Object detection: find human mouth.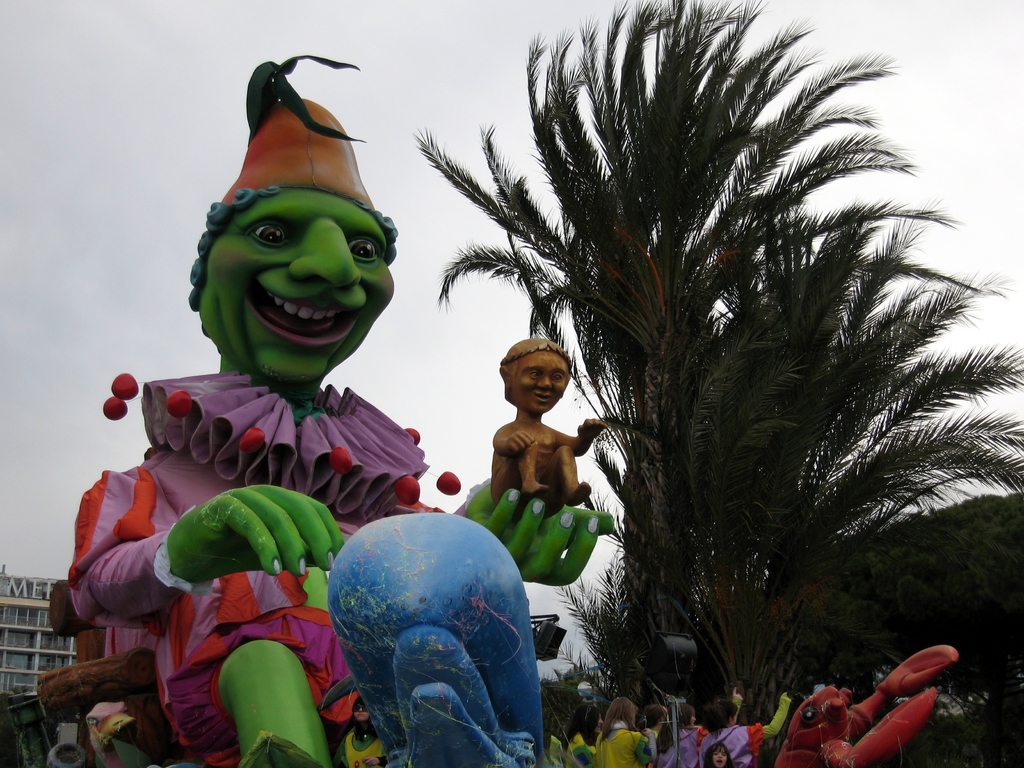
region(532, 392, 549, 403).
